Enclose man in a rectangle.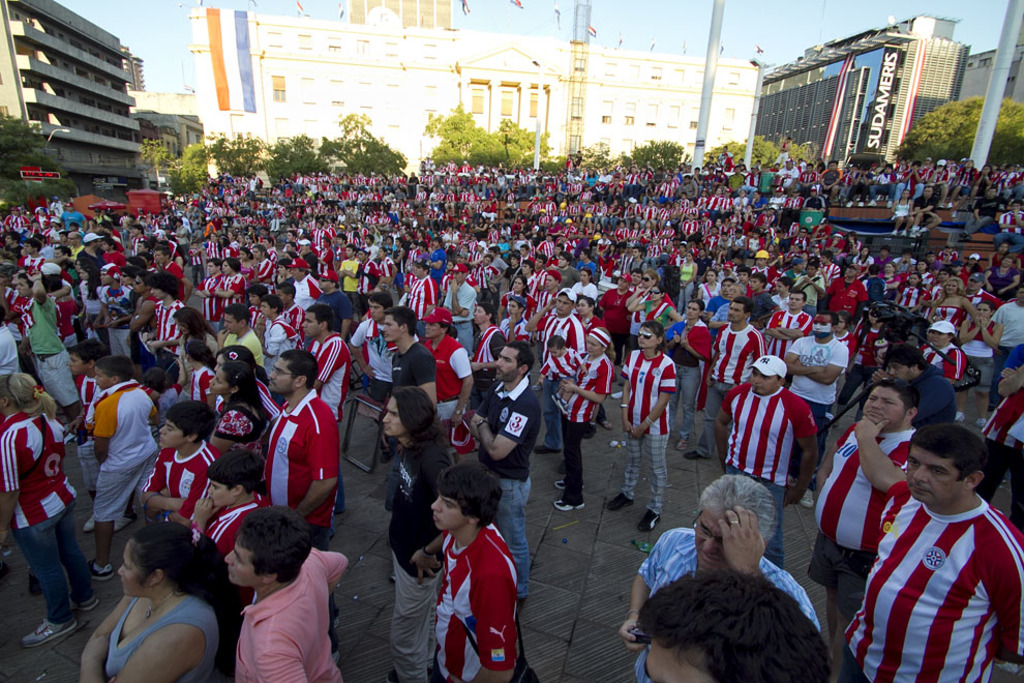
429,456,515,682.
